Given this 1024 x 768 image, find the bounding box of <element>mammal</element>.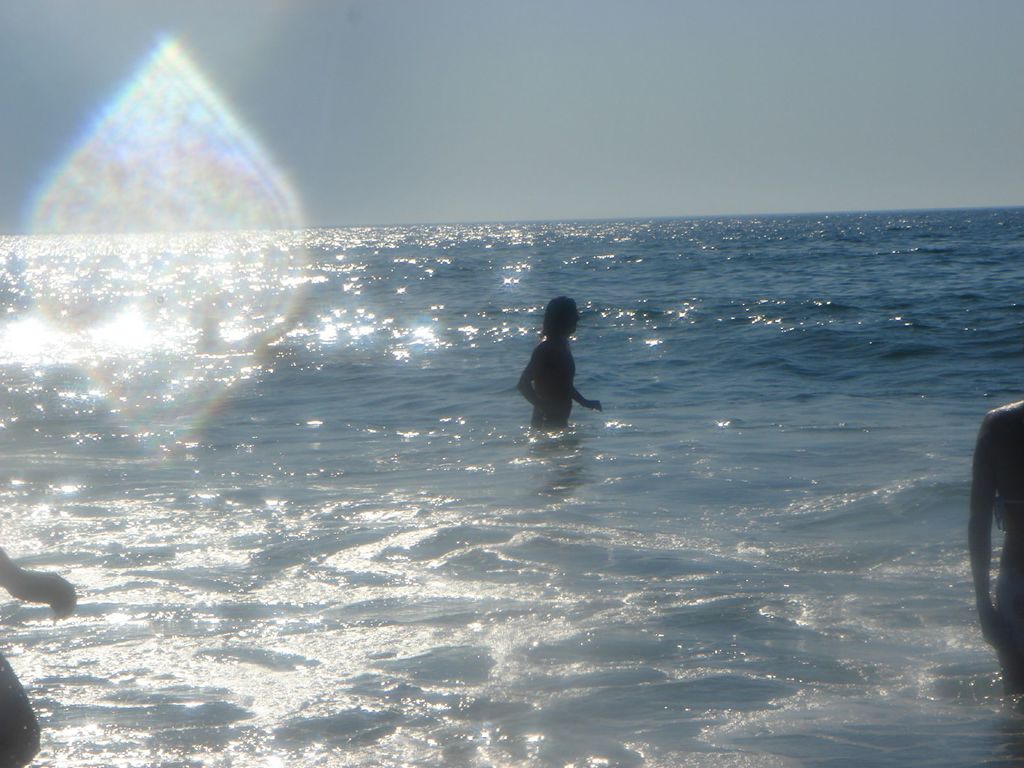
(506, 314, 604, 447).
